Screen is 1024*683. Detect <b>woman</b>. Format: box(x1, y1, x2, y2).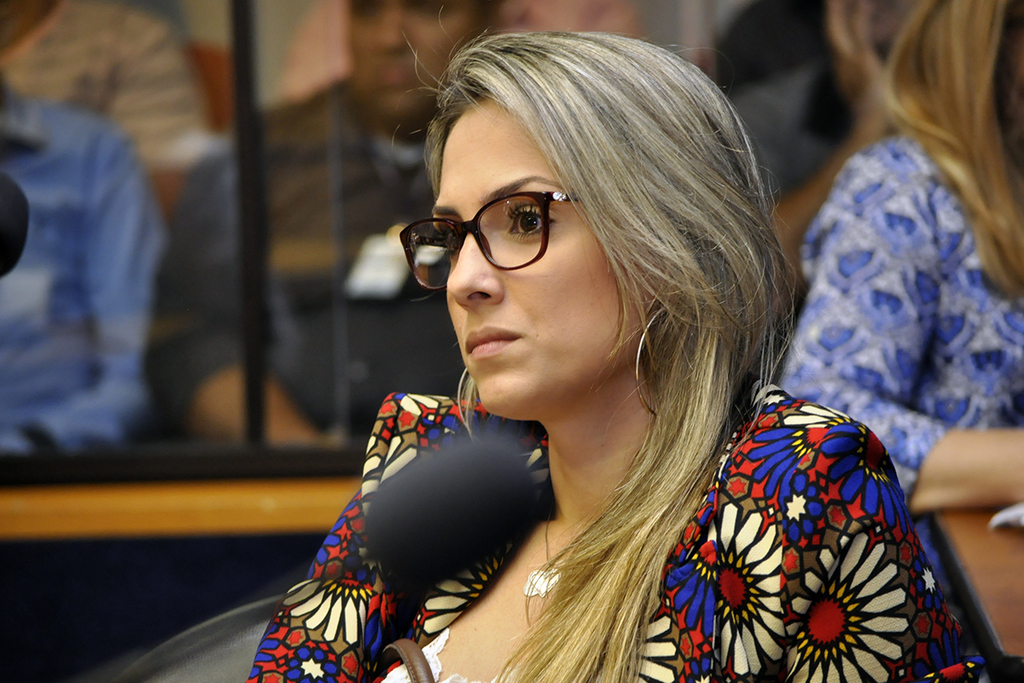
box(770, 0, 1023, 643).
